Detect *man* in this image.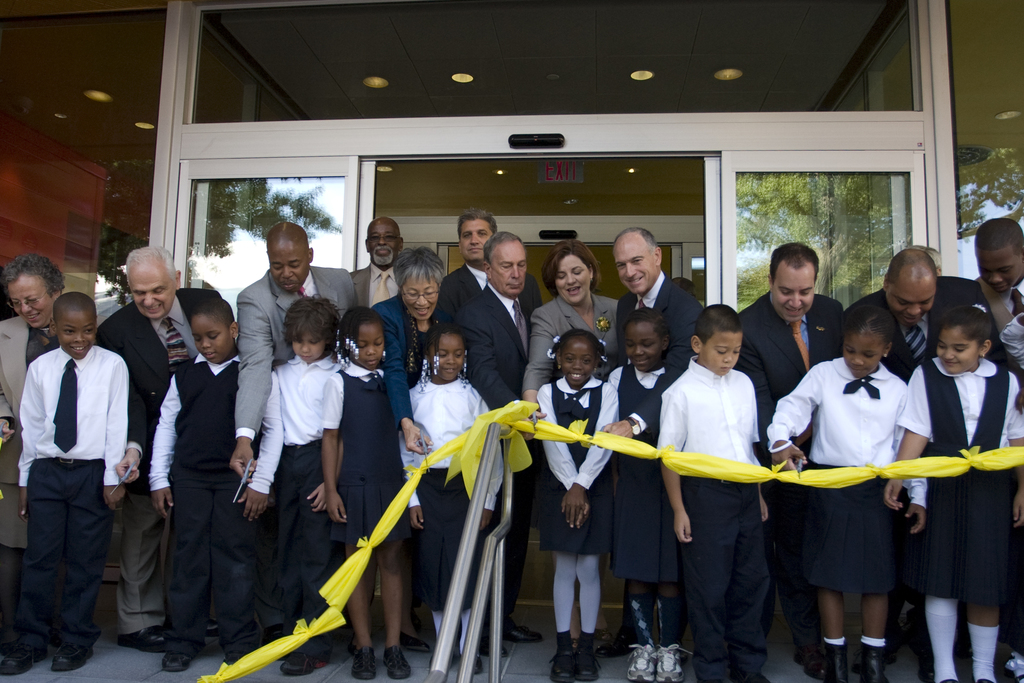
Detection: (x1=102, y1=240, x2=223, y2=647).
